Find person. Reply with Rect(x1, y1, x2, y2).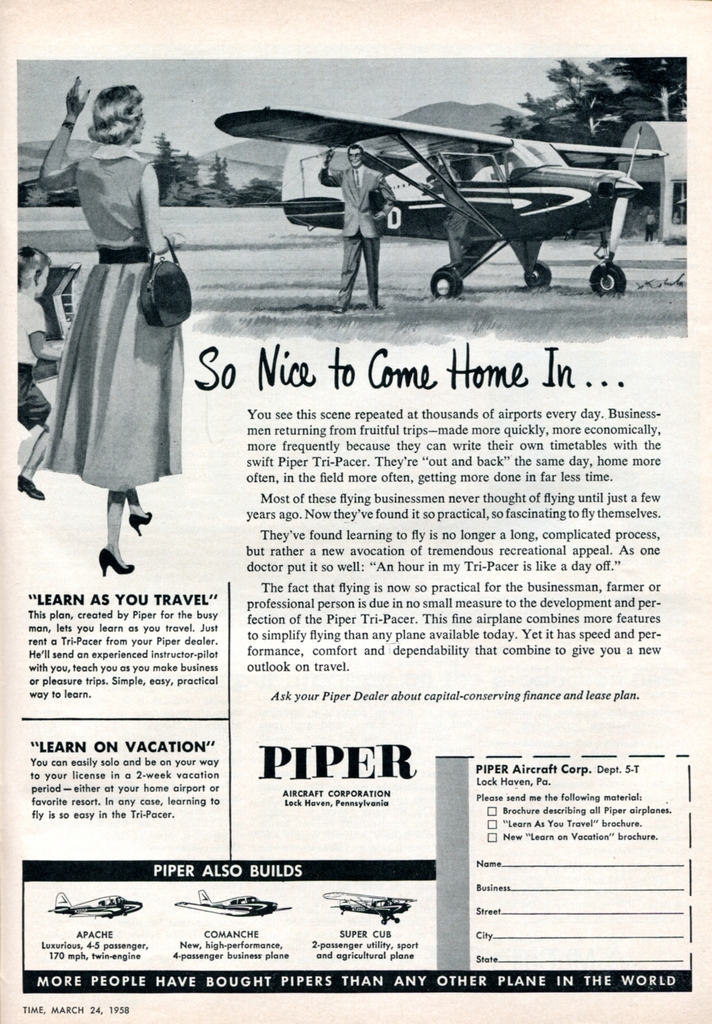
Rect(16, 245, 67, 502).
